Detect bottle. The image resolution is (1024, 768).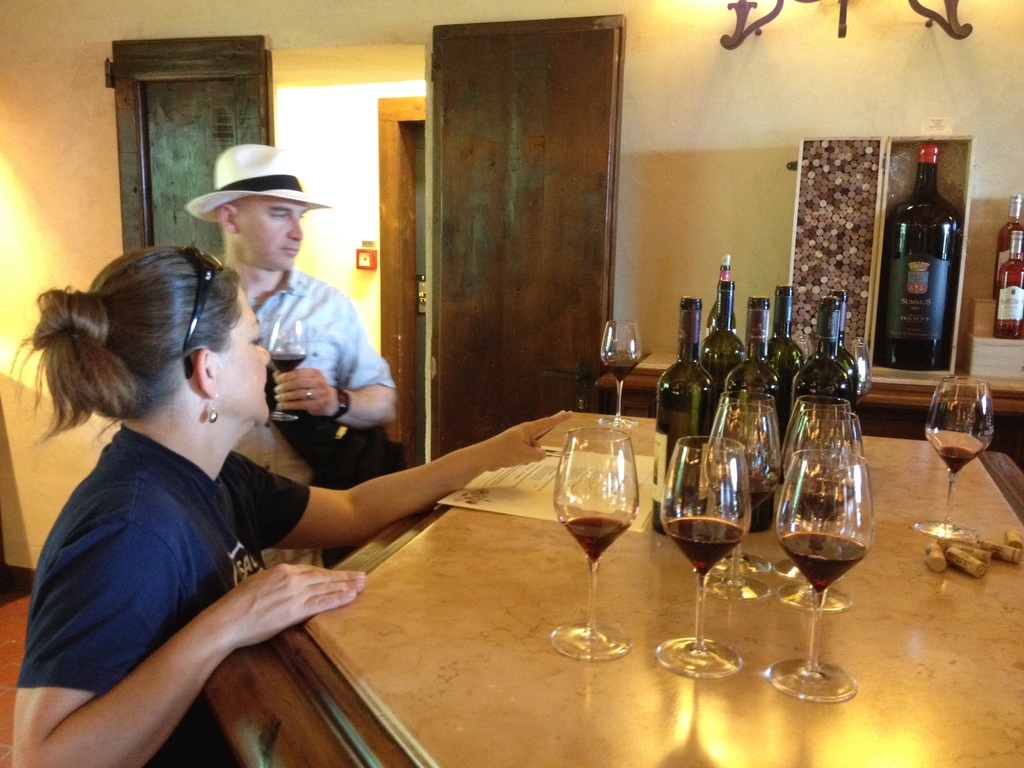
<bbox>802, 288, 861, 403</bbox>.
